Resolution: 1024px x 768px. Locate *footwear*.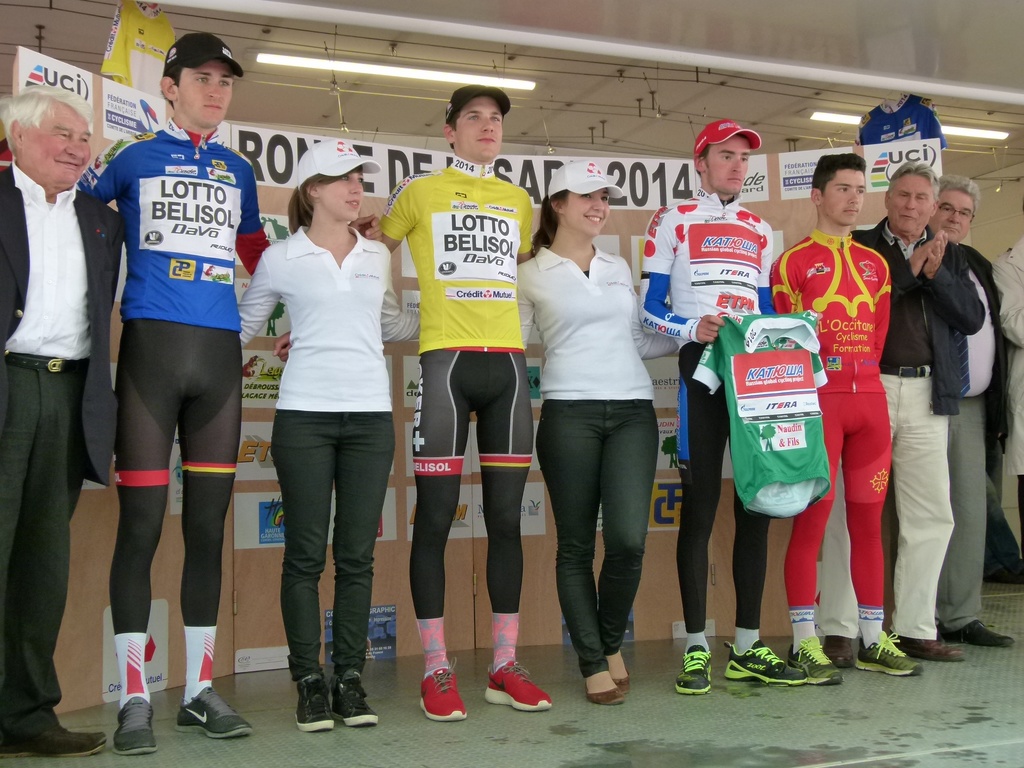
332/666/380/728.
